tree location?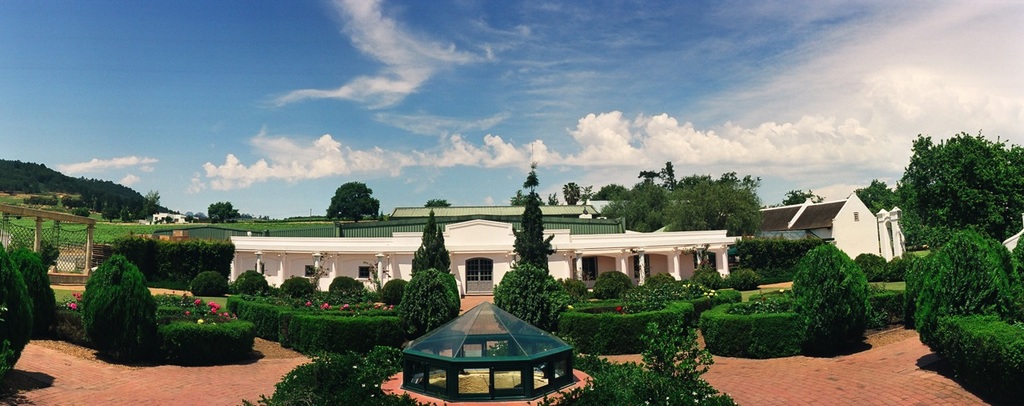
(414,215,454,276)
